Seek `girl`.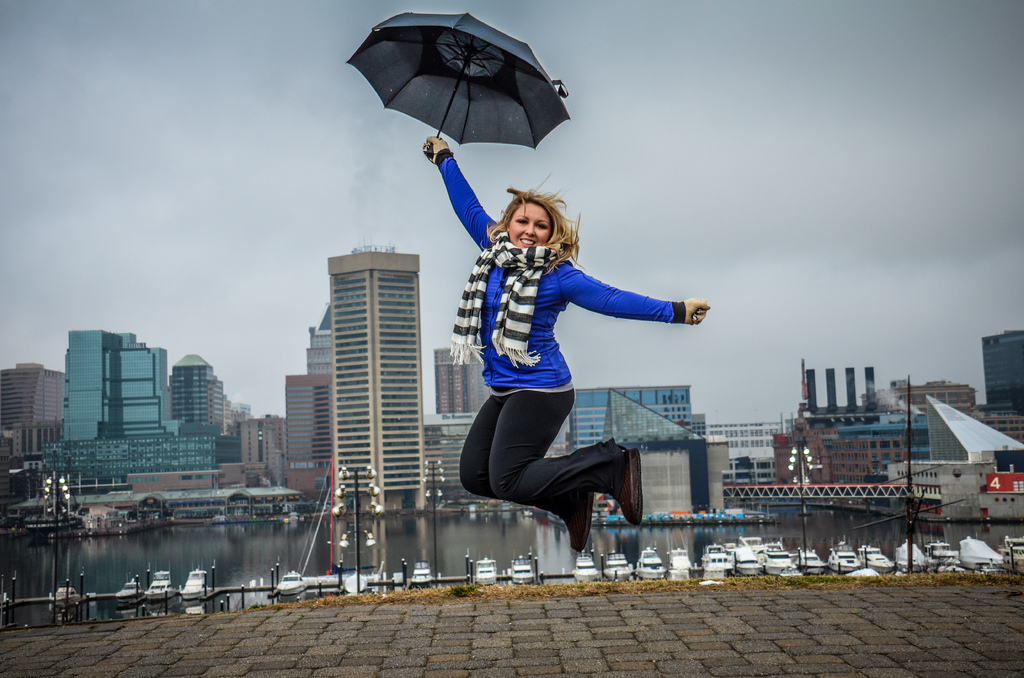
BBox(424, 133, 708, 554).
